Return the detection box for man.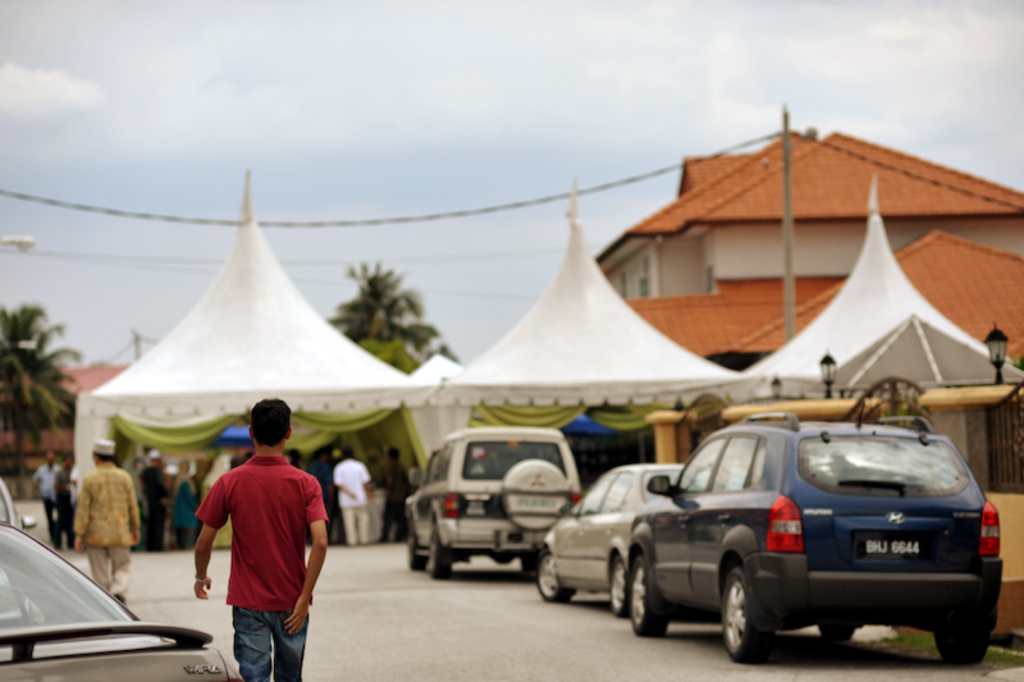
locate(54, 445, 145, 600).
